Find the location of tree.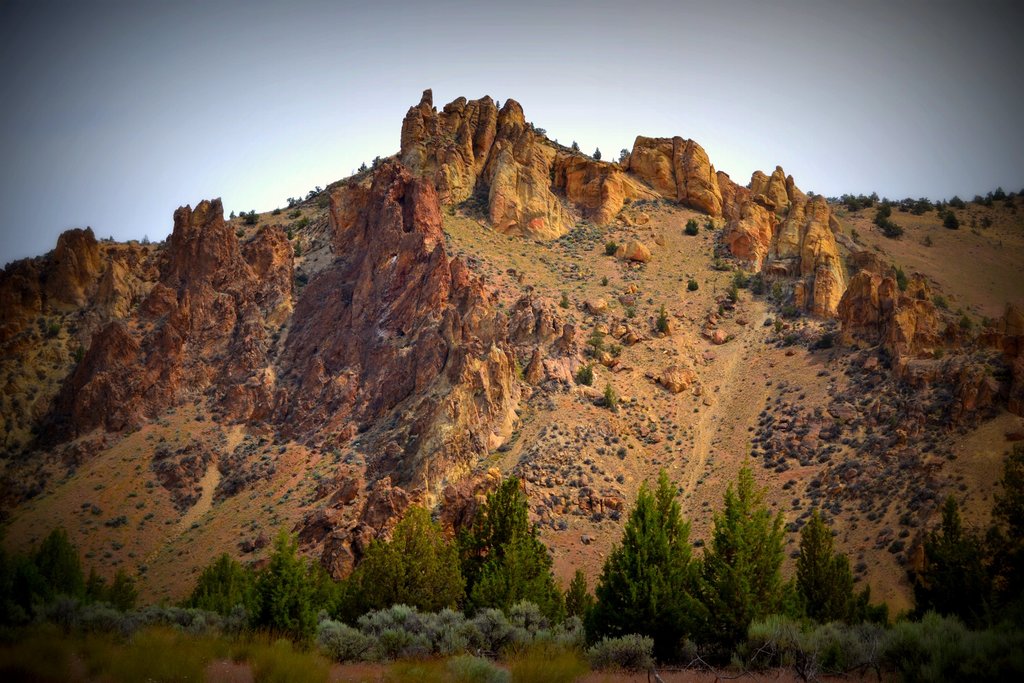
Location: region(620, 145, 629, 158).
